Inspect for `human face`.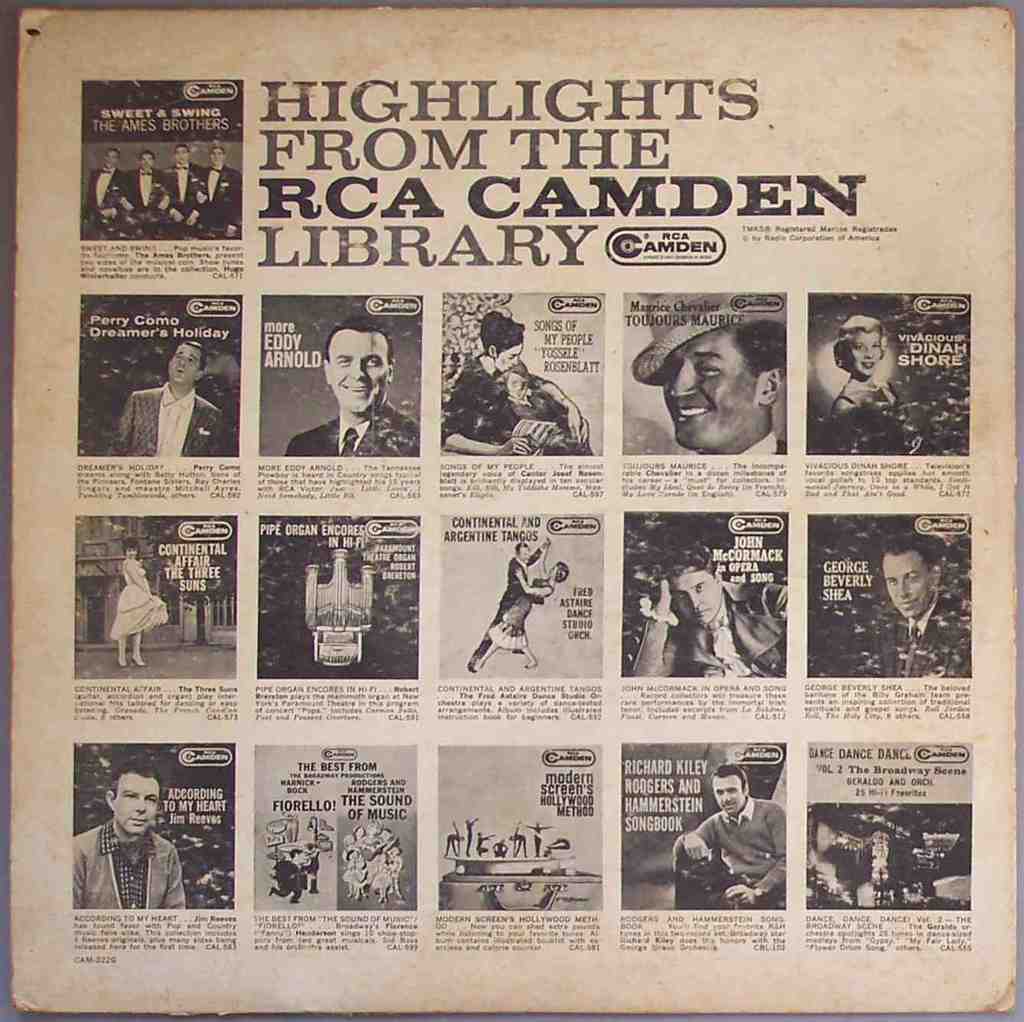
Inspection: locate(172, 145, 188, 163).
